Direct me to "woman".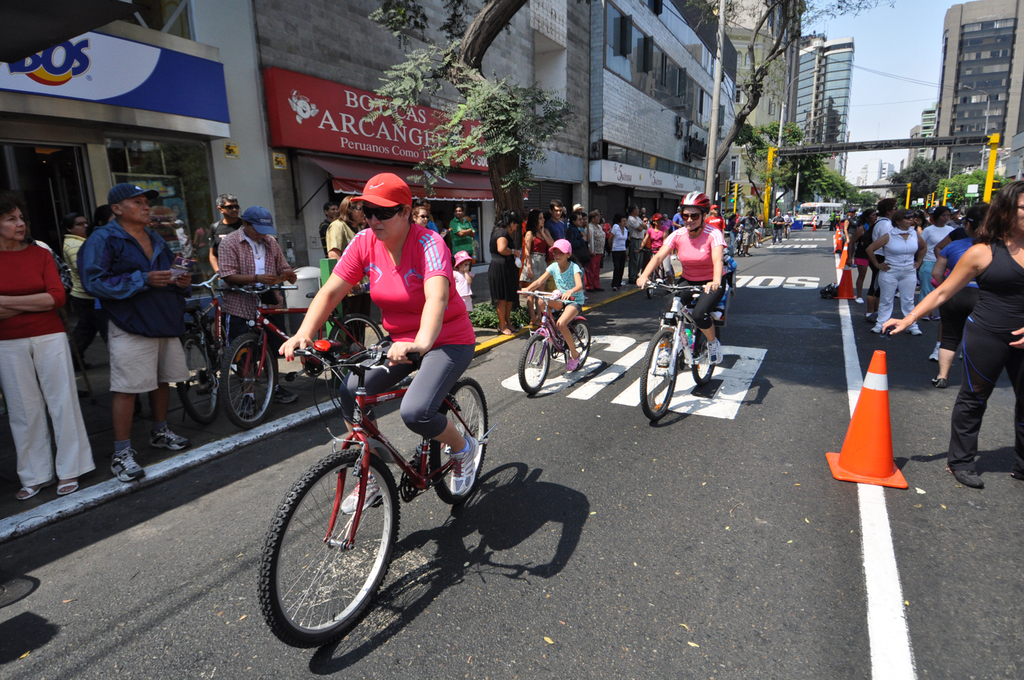
Direction: {"x1": 606, "y1": 219, "x2": 633, "y2": 289}.
